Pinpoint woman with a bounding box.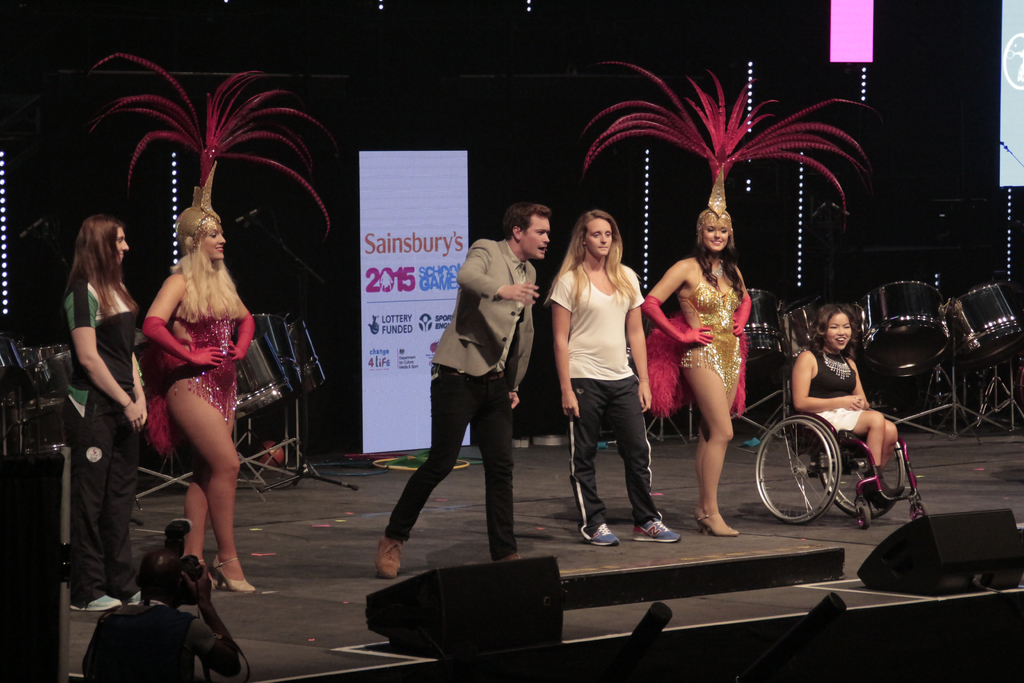
547, 210, 678, 548.
